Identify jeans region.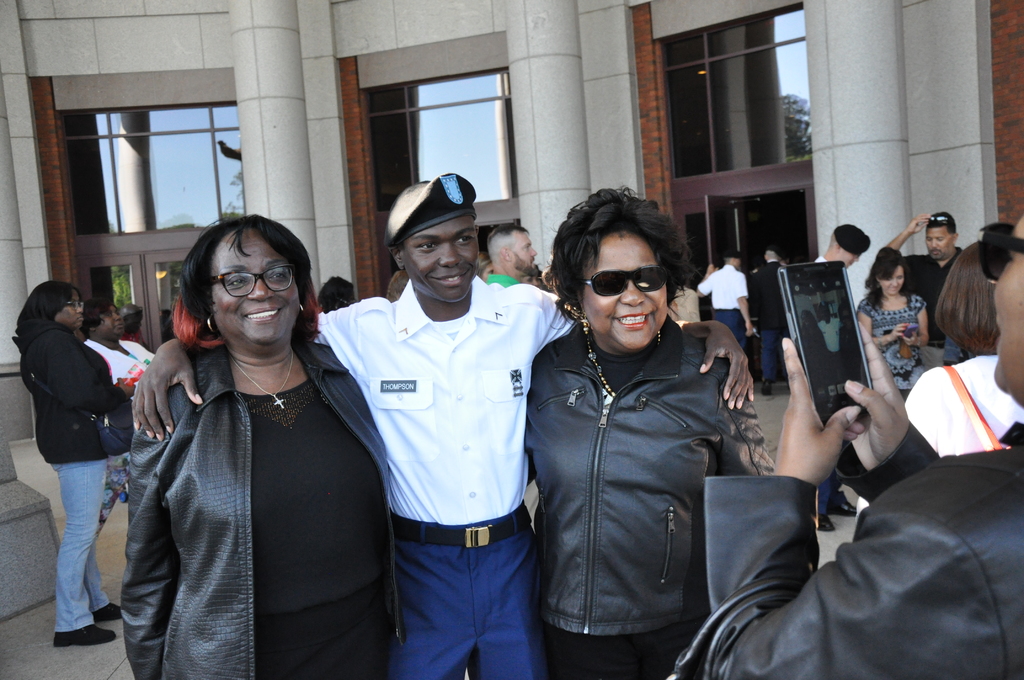
Region: (x1=758, y1=321, x2=780, y2=385).
